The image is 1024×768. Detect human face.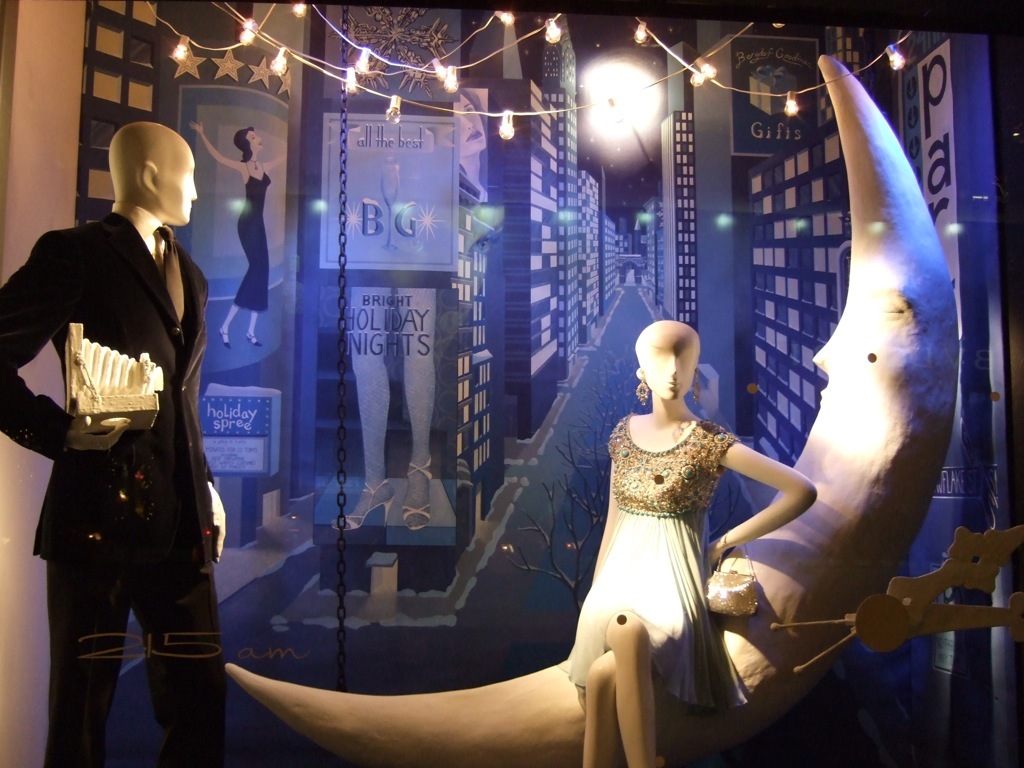
Detection: bbox=[245, 130, 263, 147].
